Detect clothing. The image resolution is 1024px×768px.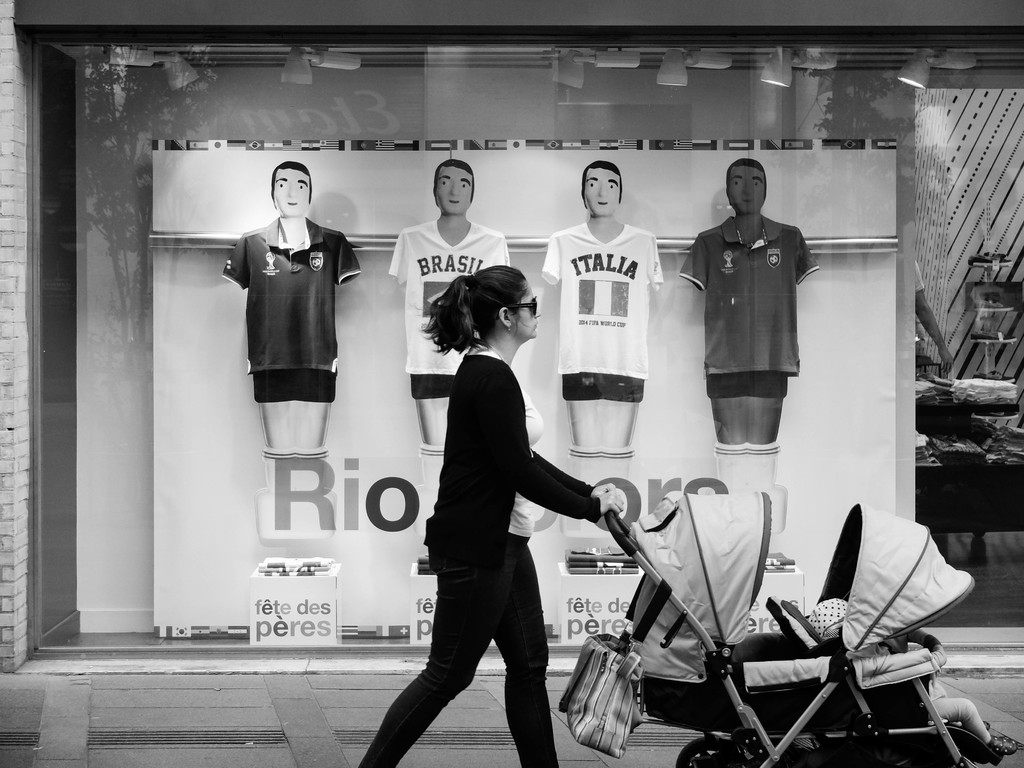
bbox=(385, 218, 515, 400).
